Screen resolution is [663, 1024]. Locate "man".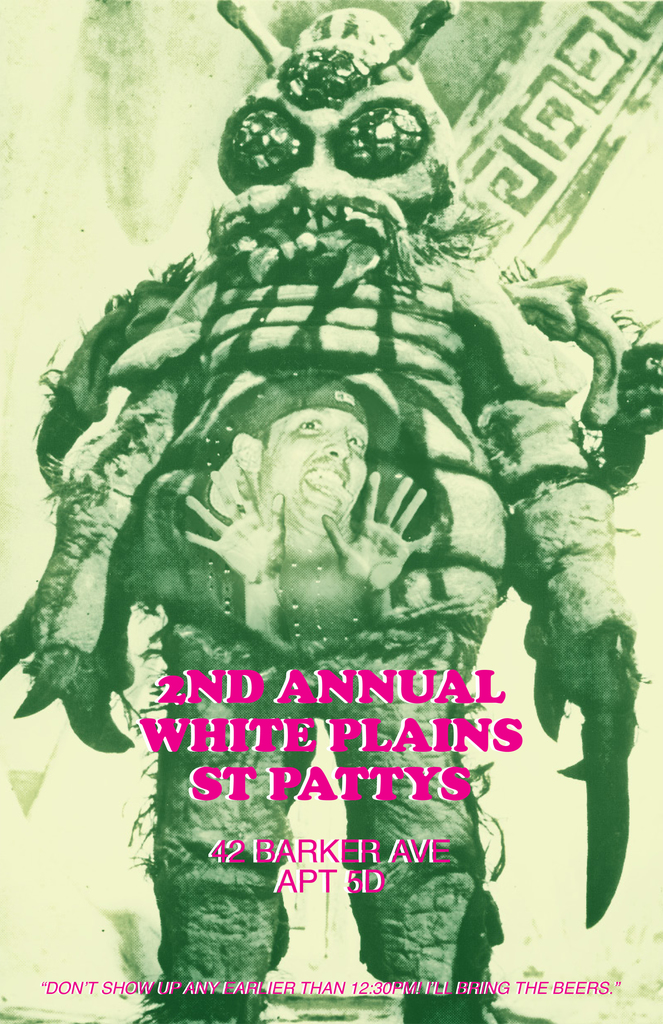
select_region(189, 380, 432, 644).
